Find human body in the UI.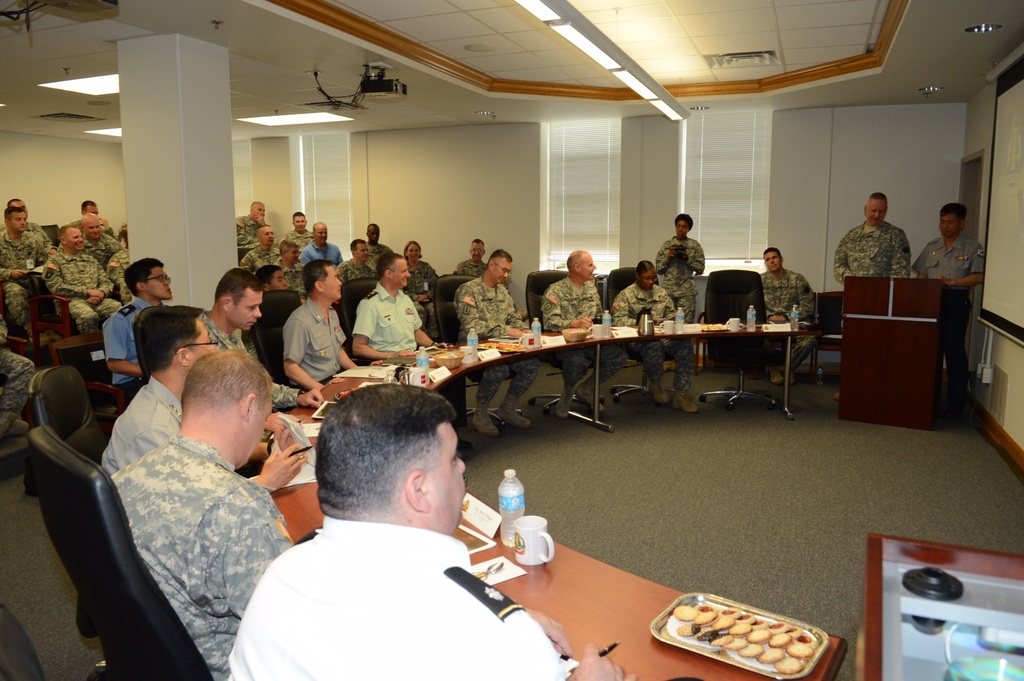
UI element at region(119, 347, 298, 675).
